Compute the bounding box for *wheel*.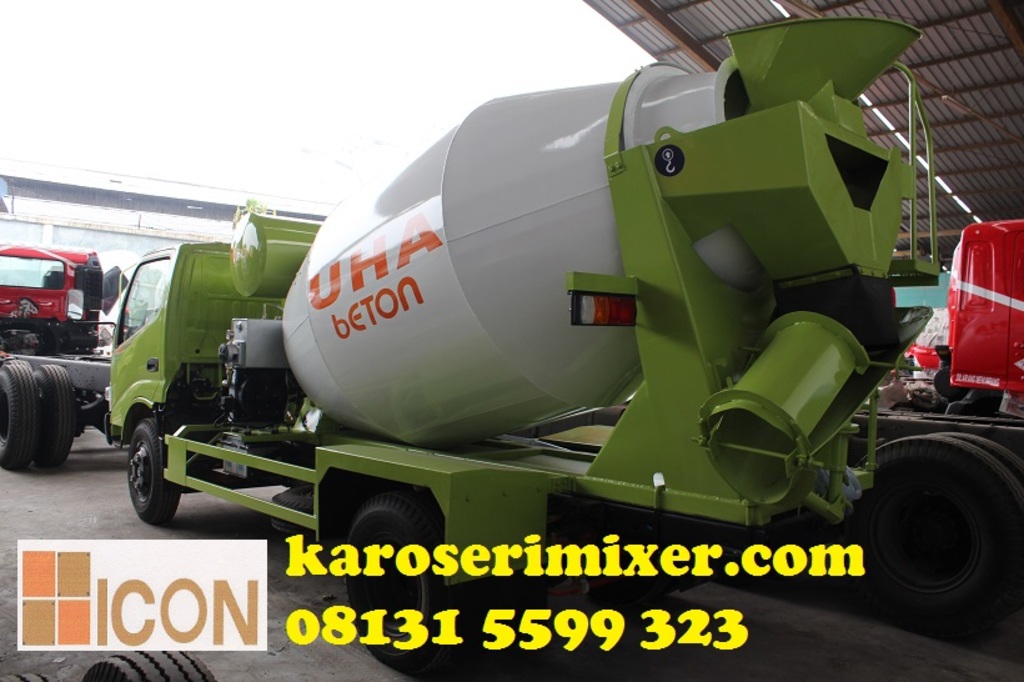
region(35, 365, 76, 467).
